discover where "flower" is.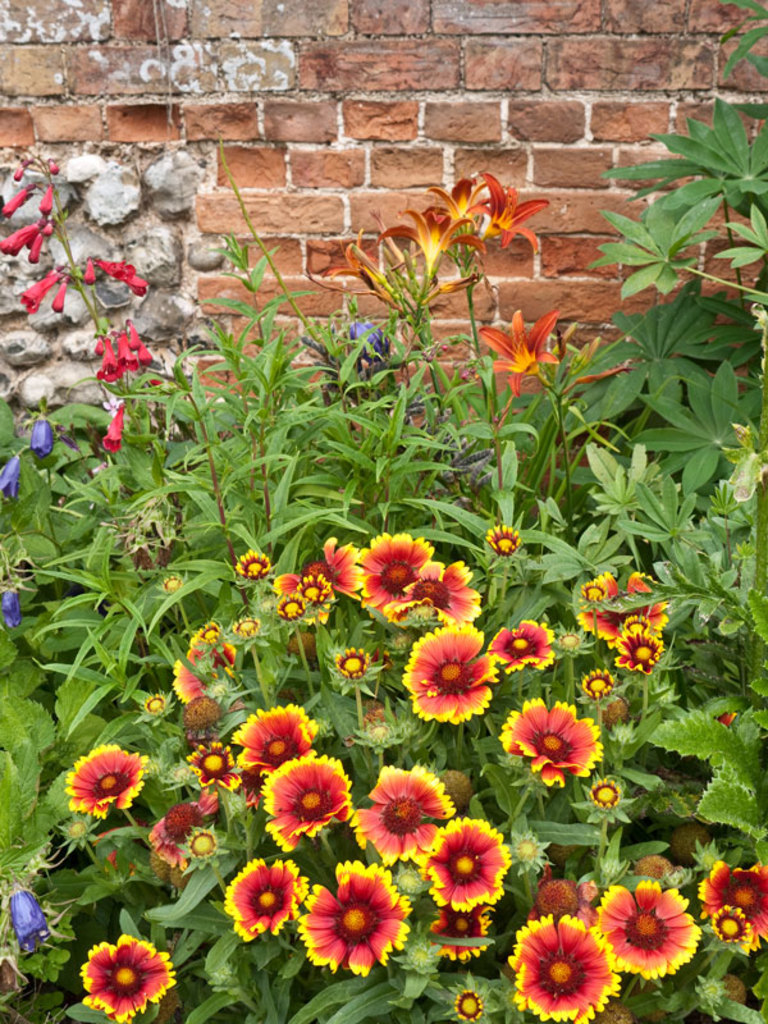
Discovered at 696,860,767,943.
